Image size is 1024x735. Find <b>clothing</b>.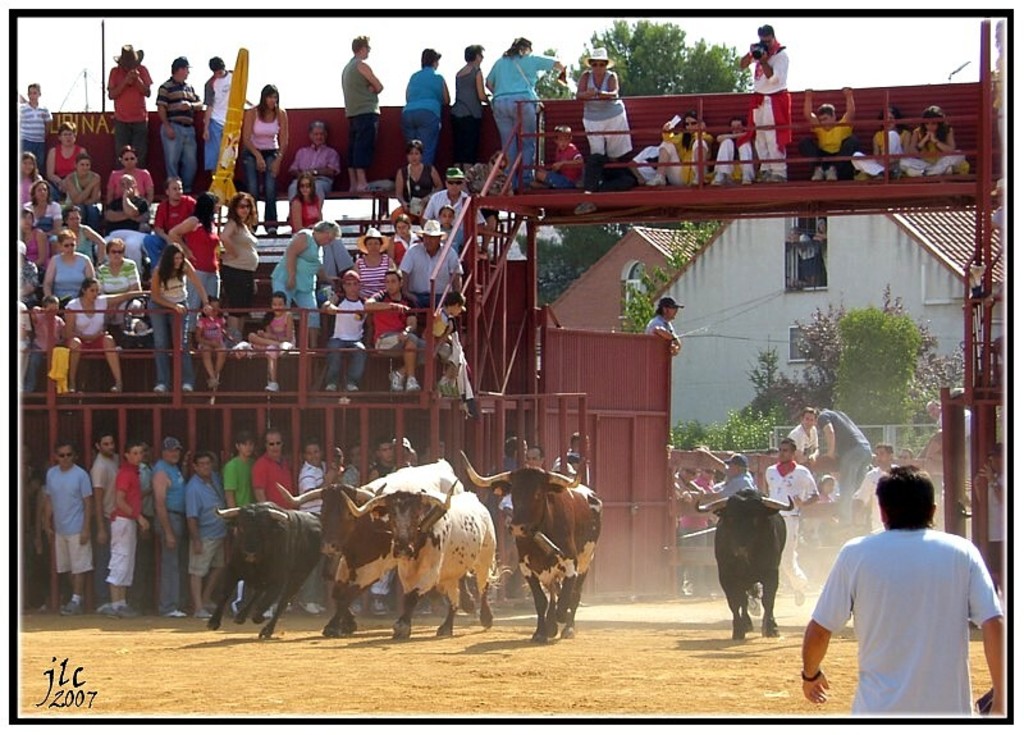
(left=421, top=310, right=453, bottom=378).
